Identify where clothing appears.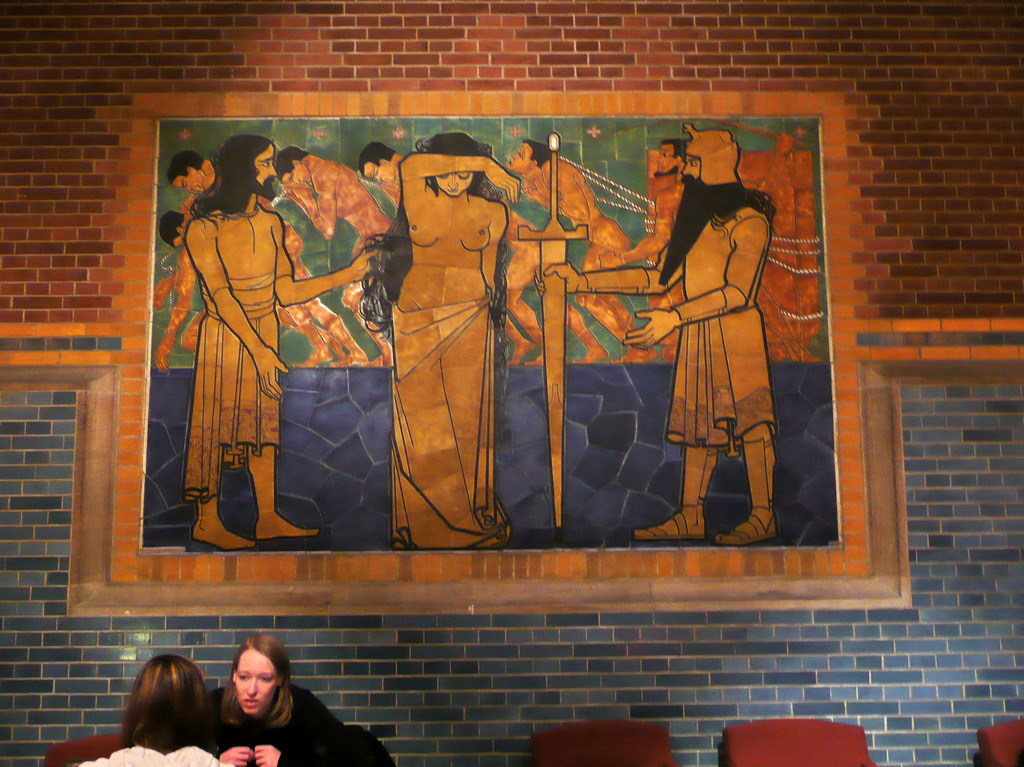
Appears at <region>180, 302, 288, 504</region>.
